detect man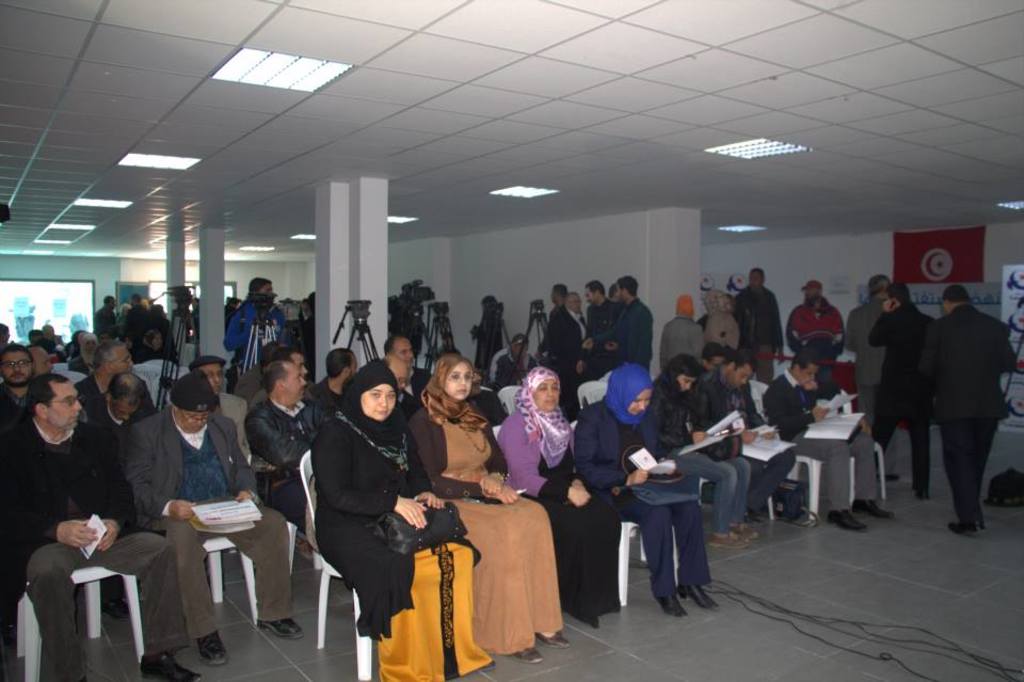
box=[77, 342, 134, 408]
